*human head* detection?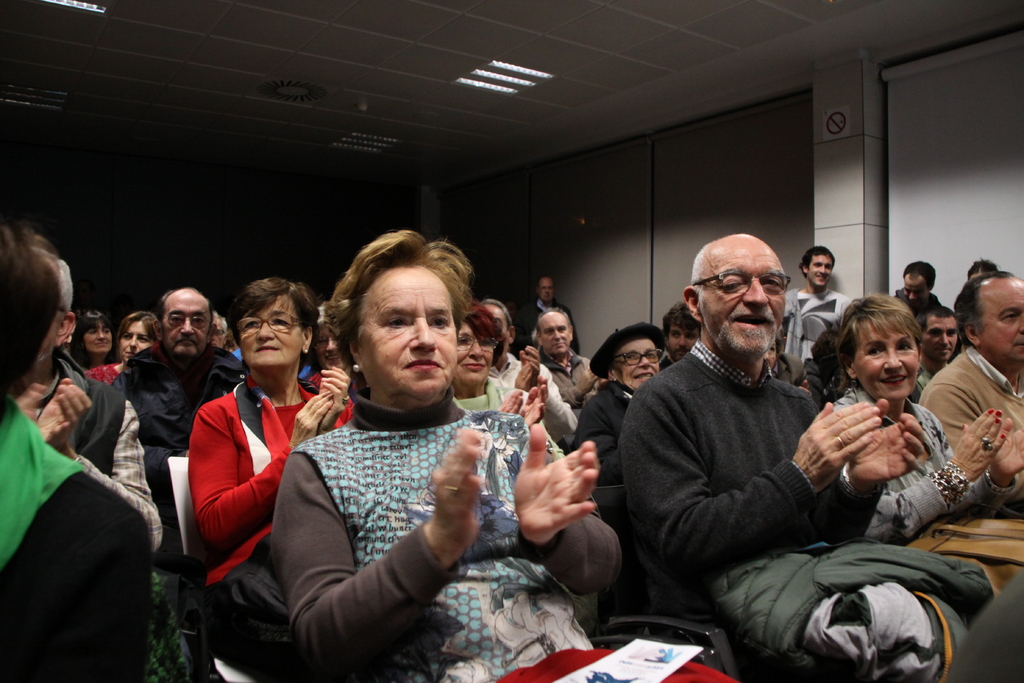
[x1=806, y1=329, x2=836, y2=391]
